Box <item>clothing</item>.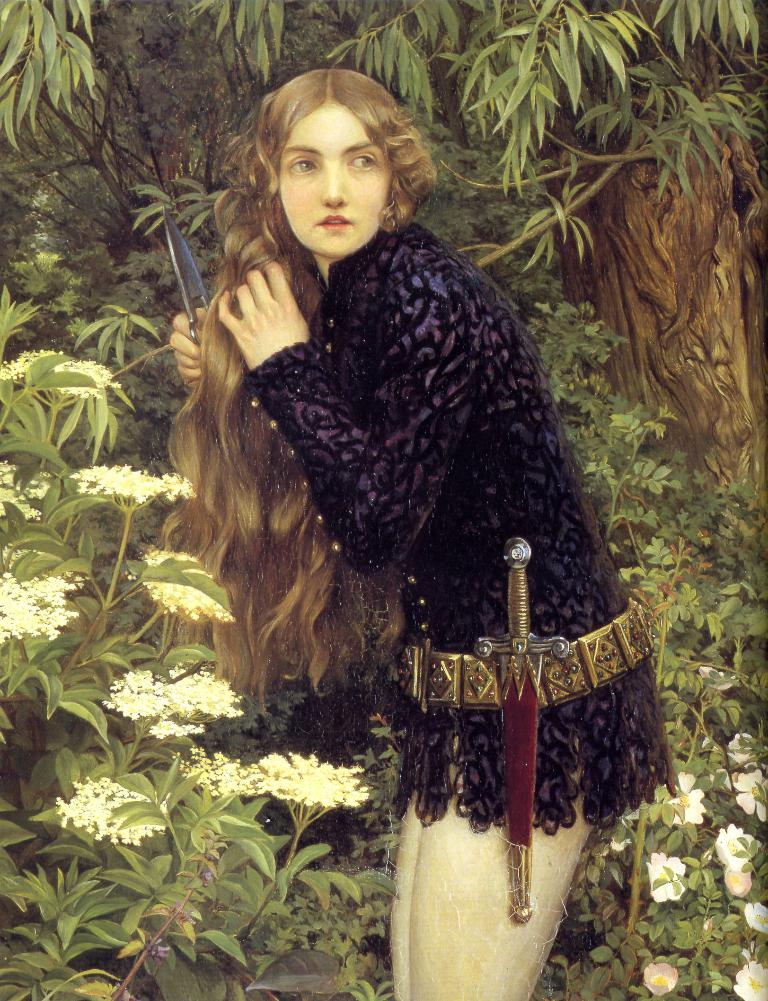
box(253, 213, 699, 906).
